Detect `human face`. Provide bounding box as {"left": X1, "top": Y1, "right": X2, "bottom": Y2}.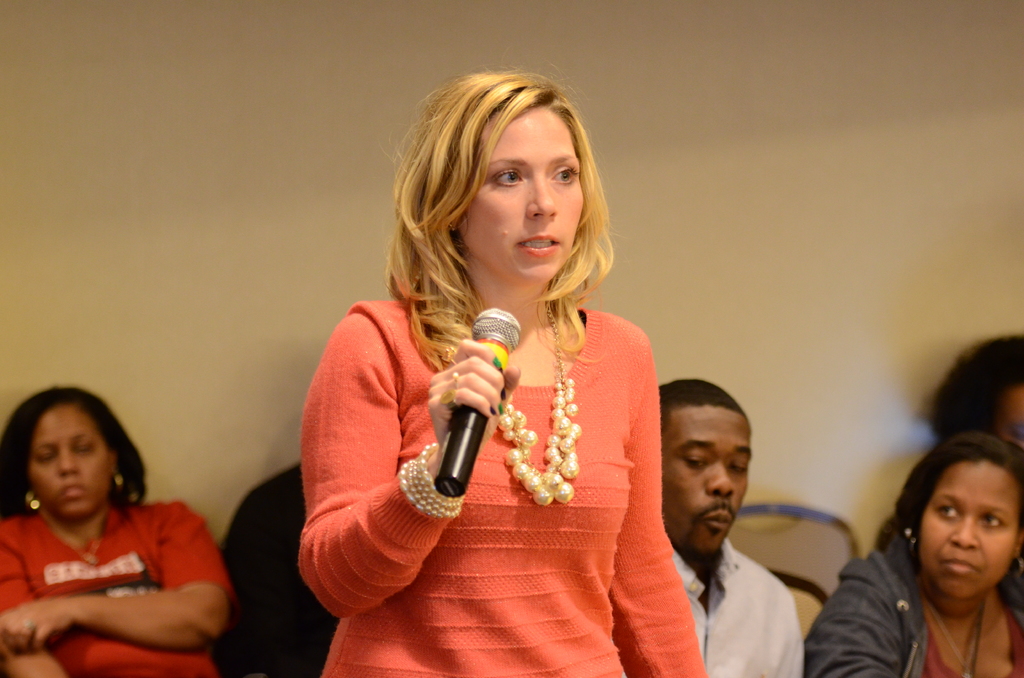
{"left": 661, "top": 407, "right": 751, "bottom": 558}.
